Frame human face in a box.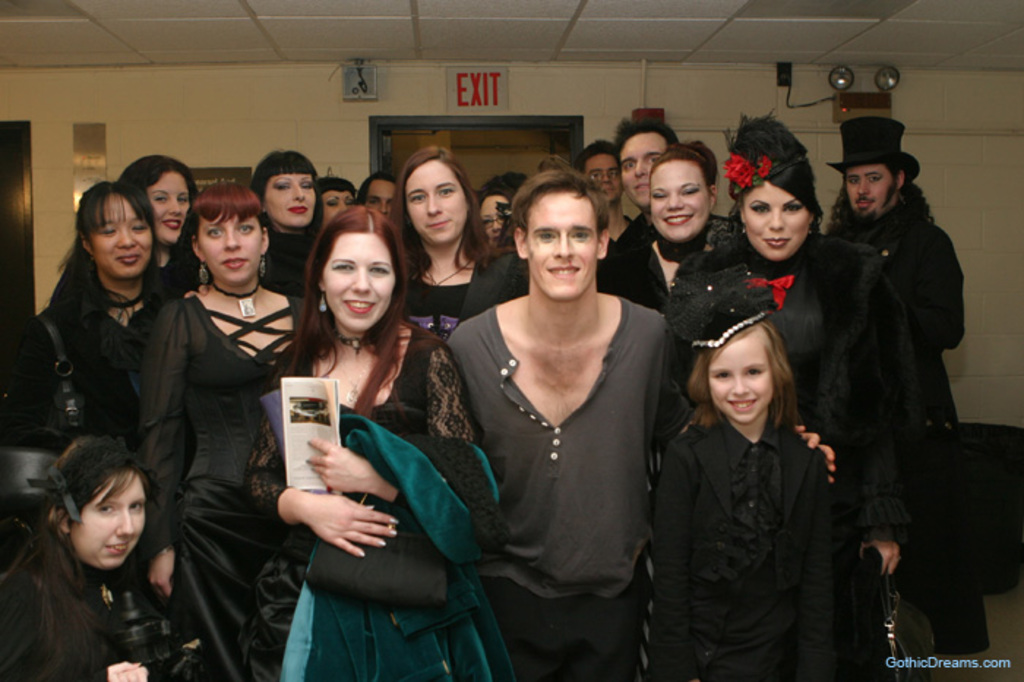
<box>367,179,395,217</box>.
